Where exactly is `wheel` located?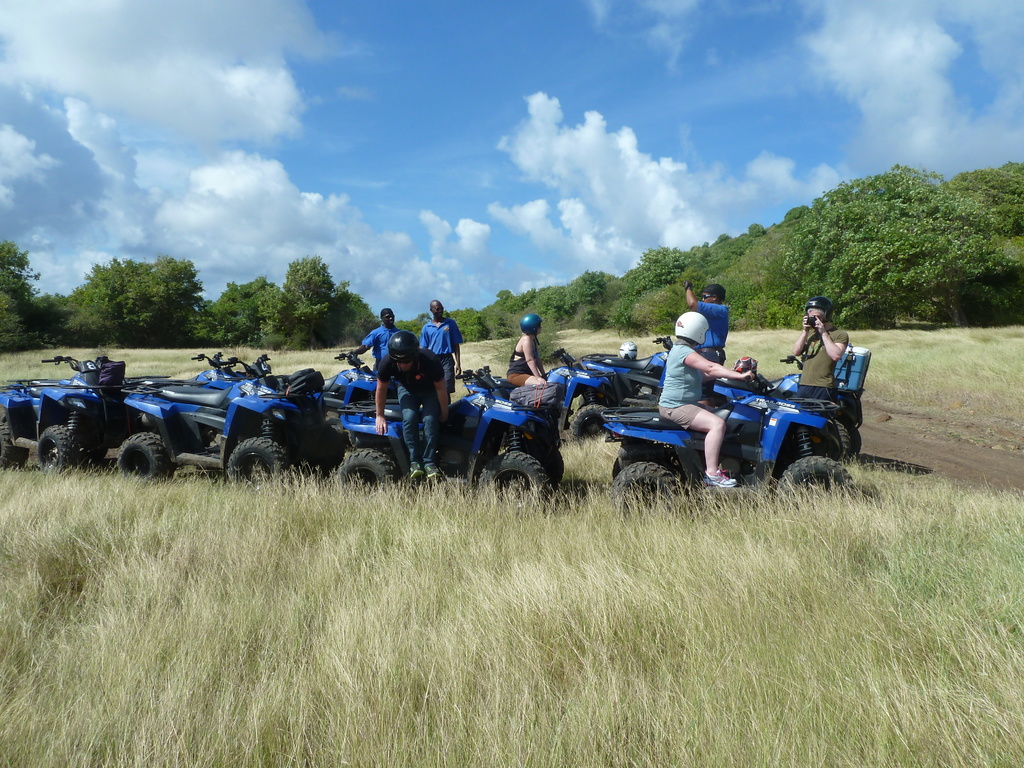
Its bounding box is bbox(38, 422, 77, 471).
